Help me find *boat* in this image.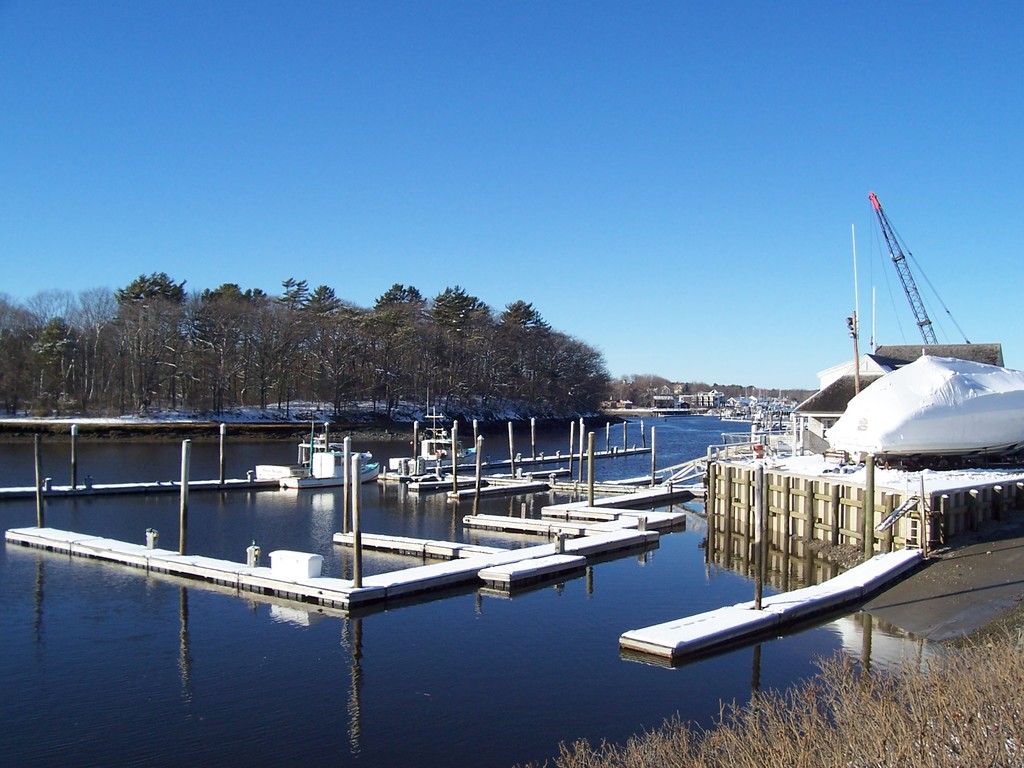
Found it: {"x1": 704, "y1": 207, "x2": 1023, "y2": 561}.
